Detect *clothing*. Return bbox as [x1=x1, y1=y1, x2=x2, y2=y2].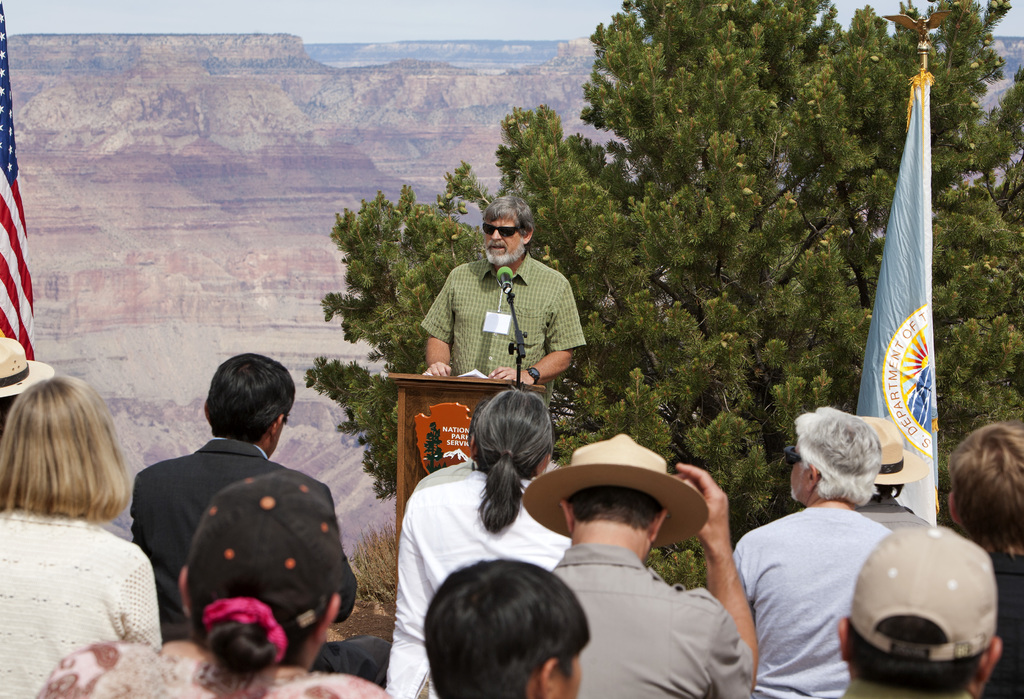
[x1=992, y1=552, x2=1023, y2=698].
